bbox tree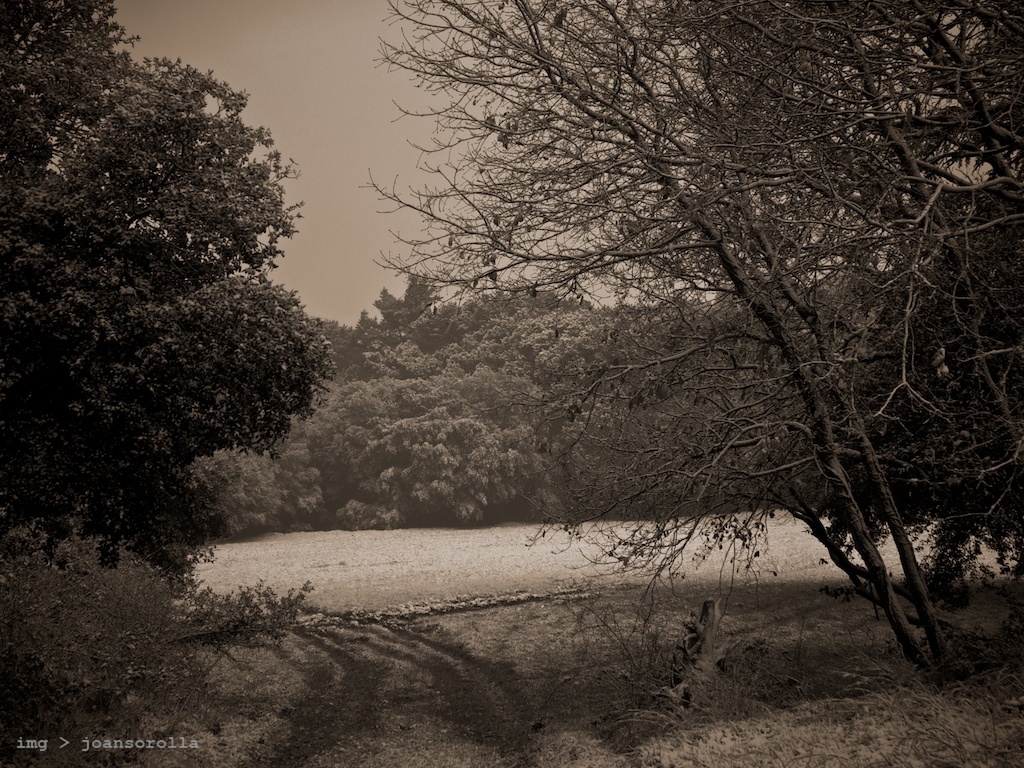
<bbox>0, 487, 224, 746</bbox>
